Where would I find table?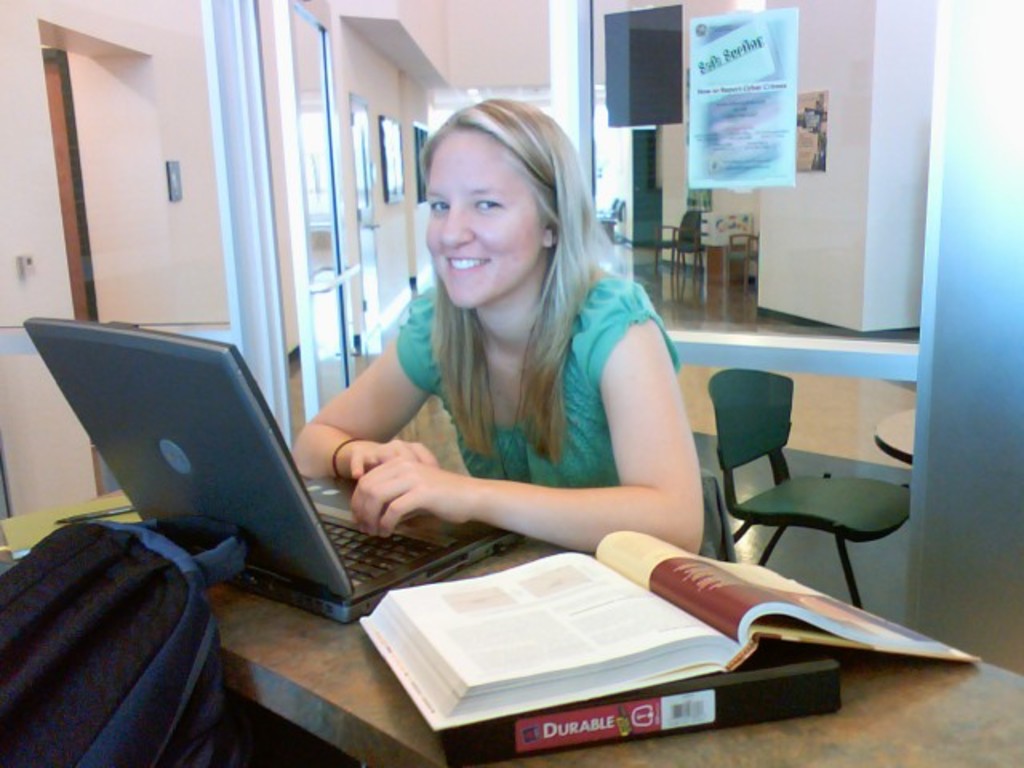
At locate(69, 382, 890, 767).
